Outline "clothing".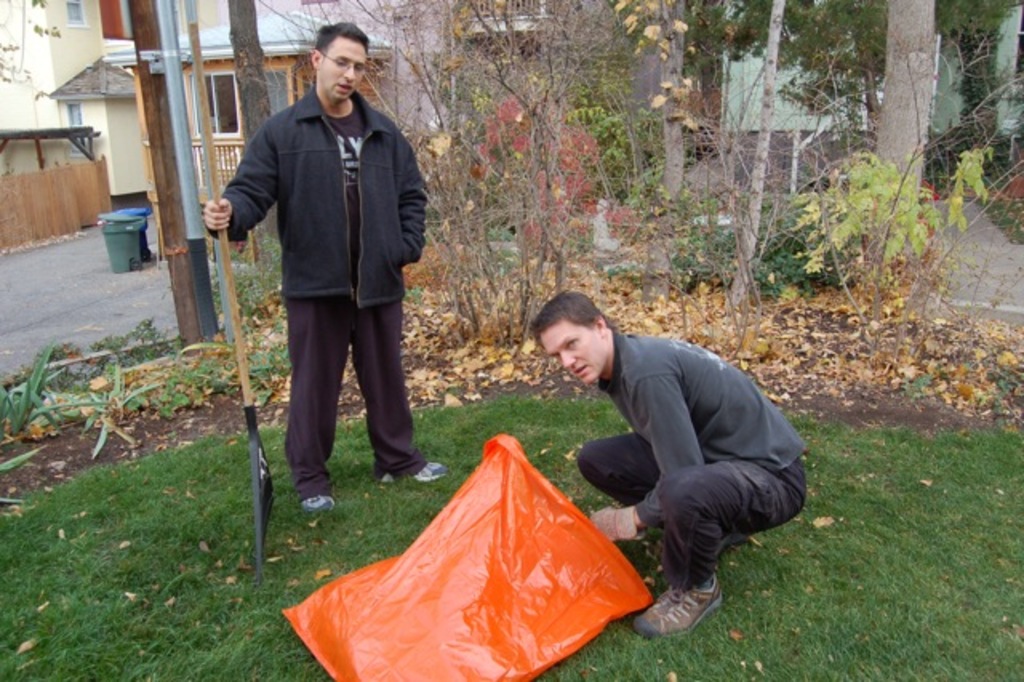
Outline: 221 22 430 471.
